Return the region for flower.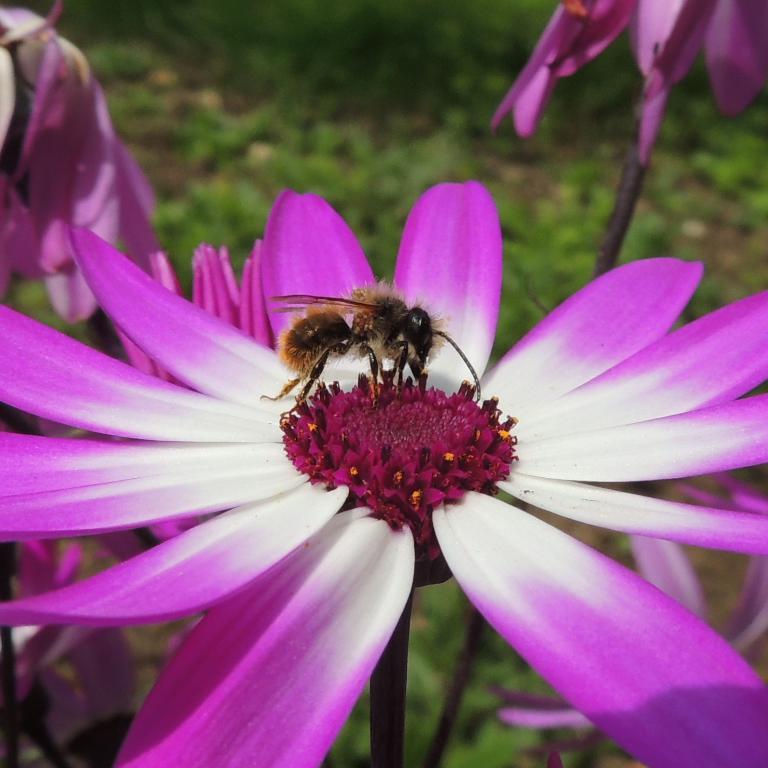
box(24, 202, 767, 755).
